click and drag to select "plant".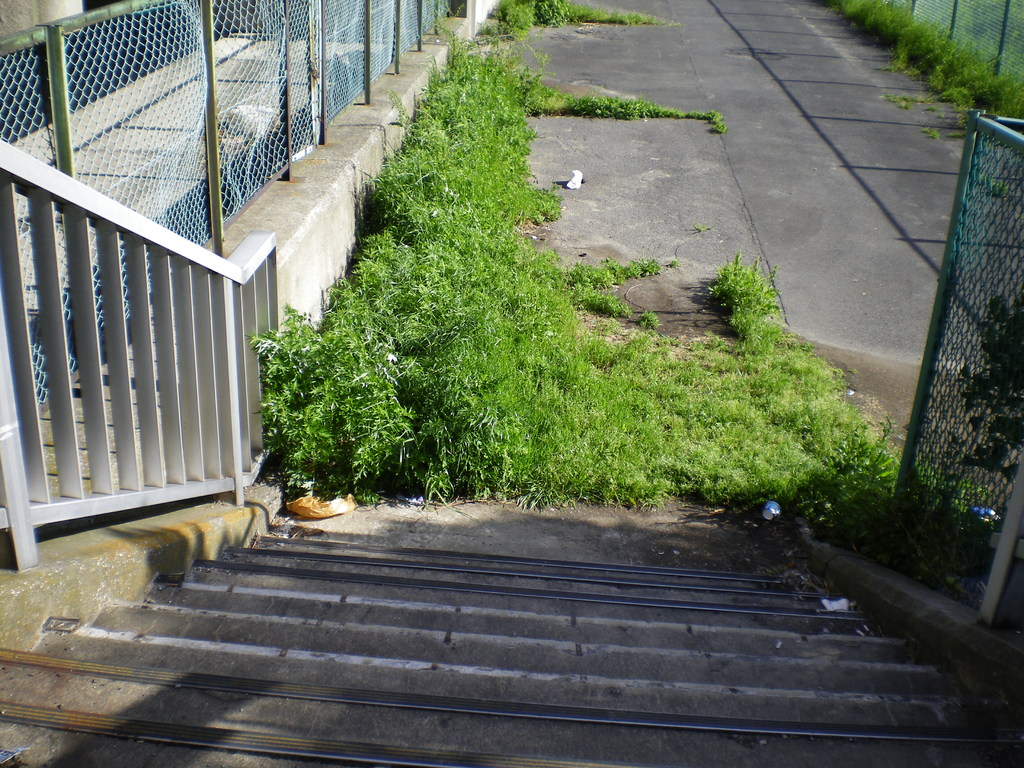
Selection: 467:0:678:26.
